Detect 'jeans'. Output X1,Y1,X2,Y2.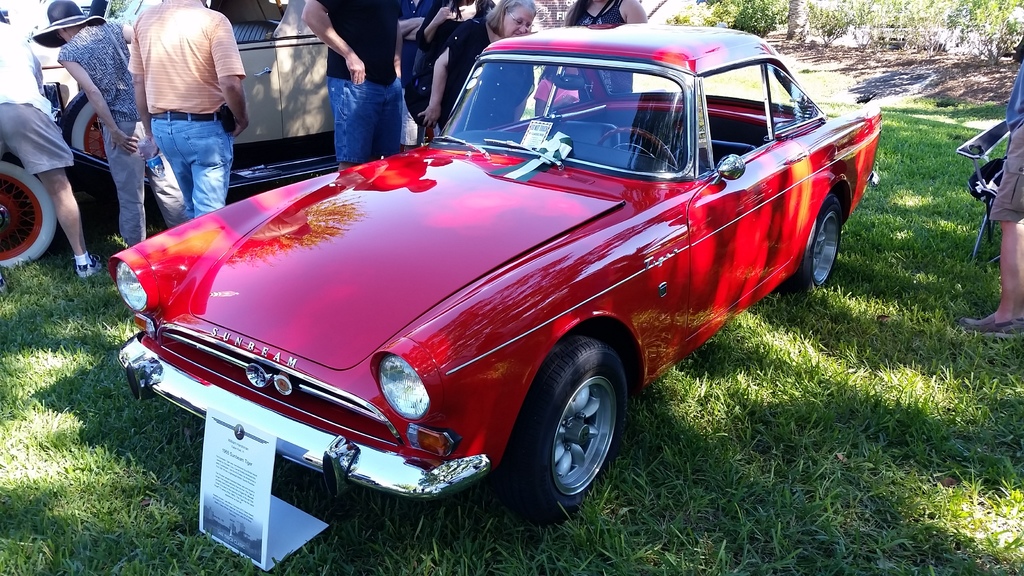
151,109,235,220.
